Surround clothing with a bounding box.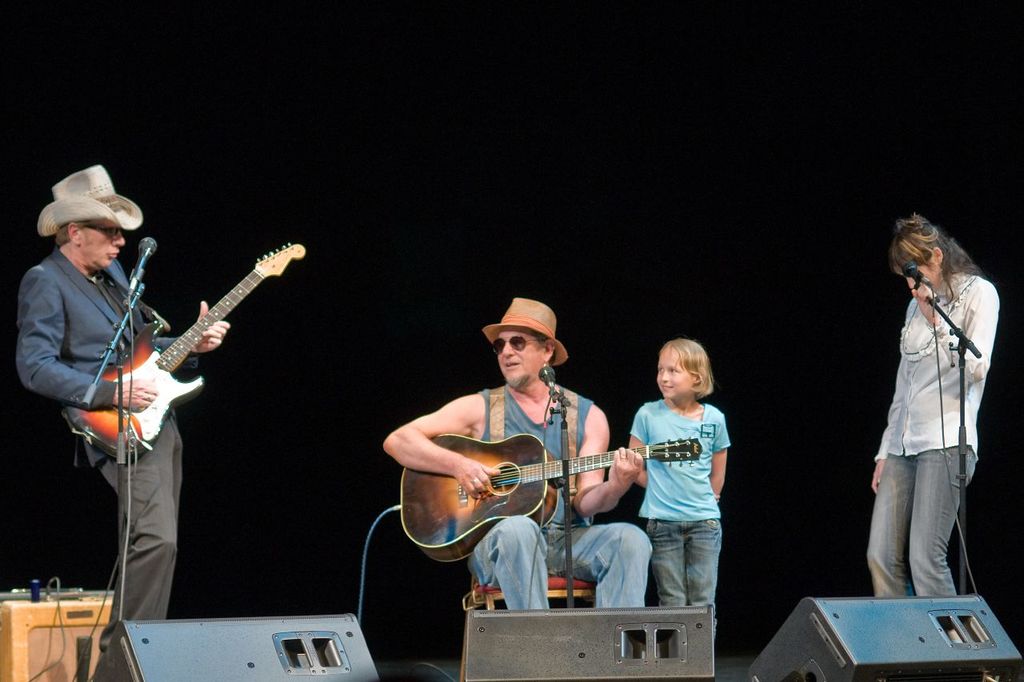
628 405 728 605.
